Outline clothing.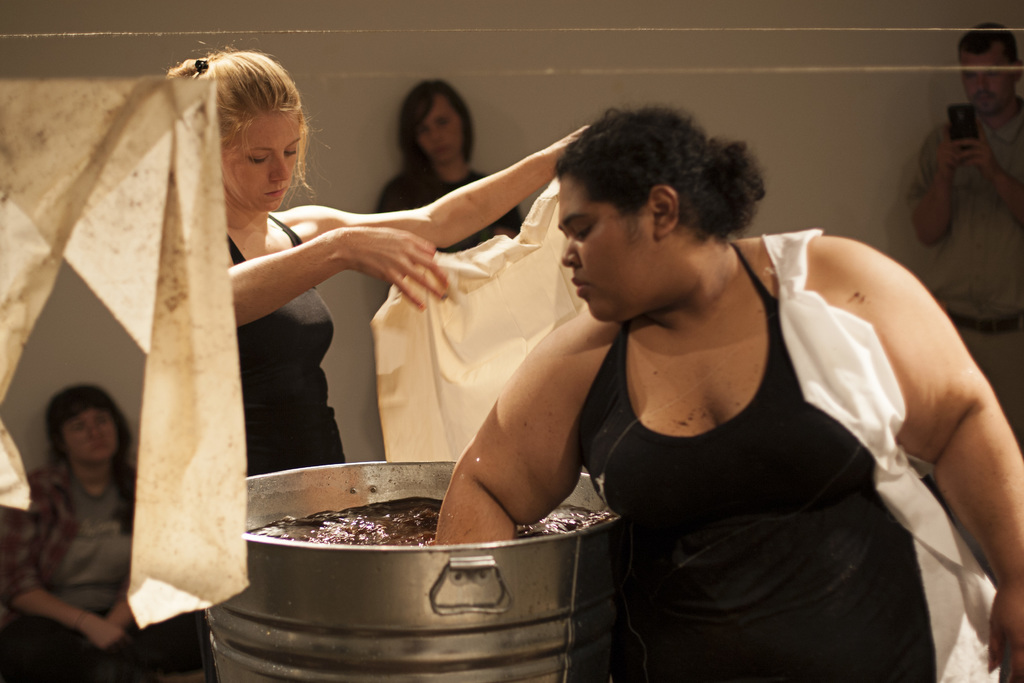
Outline: pyautogui.locateOnScreen(885, 108, 1023, 445).
